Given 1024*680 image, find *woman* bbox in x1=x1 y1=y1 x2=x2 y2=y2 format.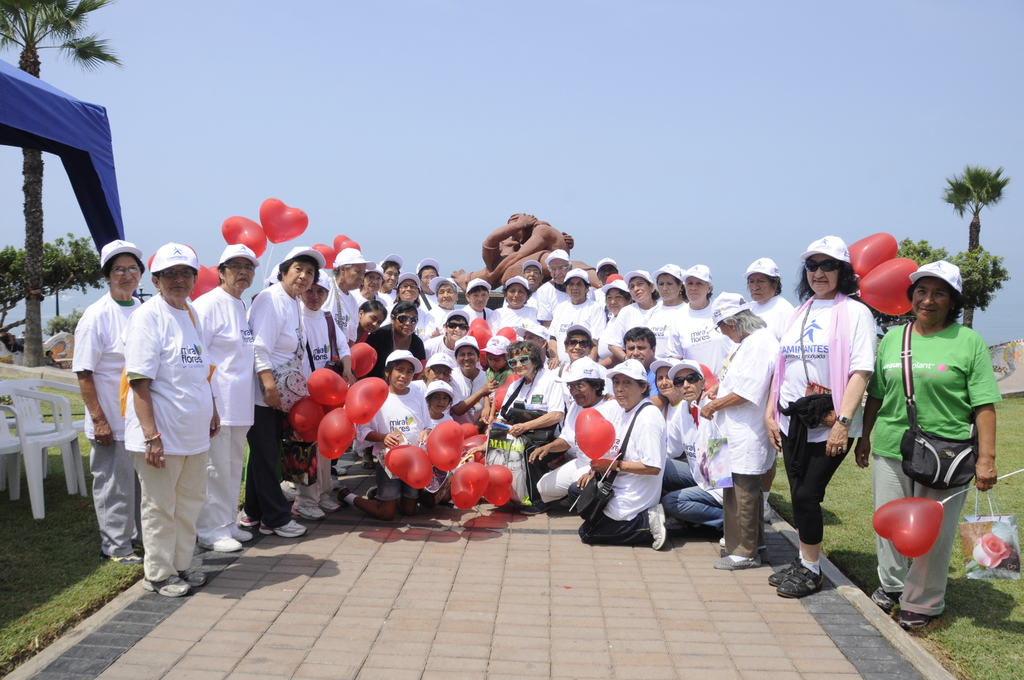
x1=246 y1=244 x2=325 y2=533.
